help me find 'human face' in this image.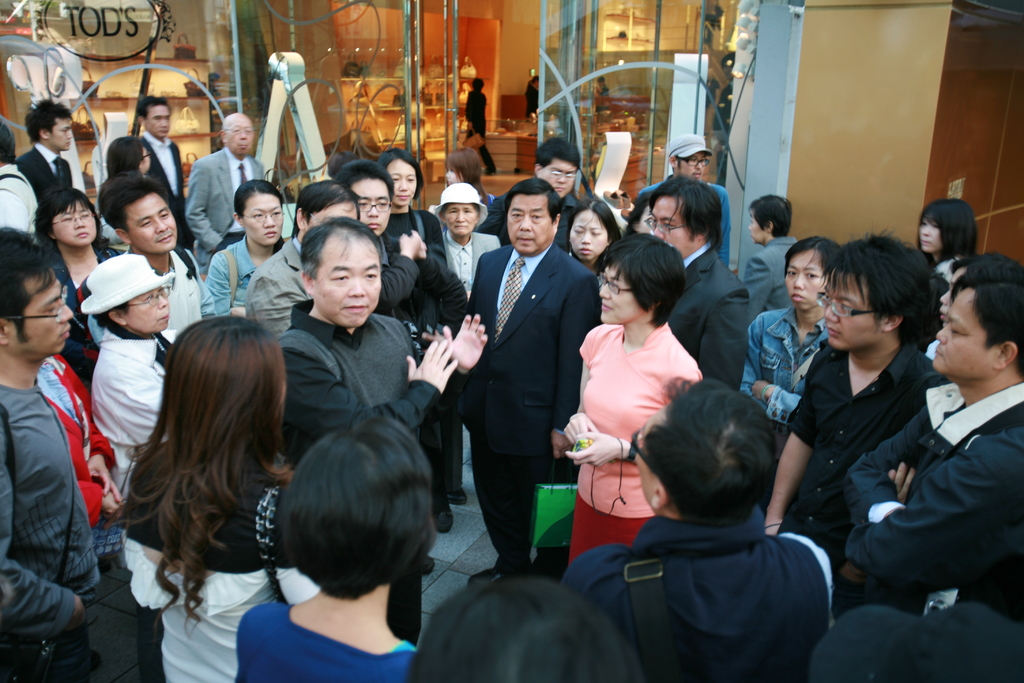
Found it: [left=785, top=249, right=824, bottom=307].
